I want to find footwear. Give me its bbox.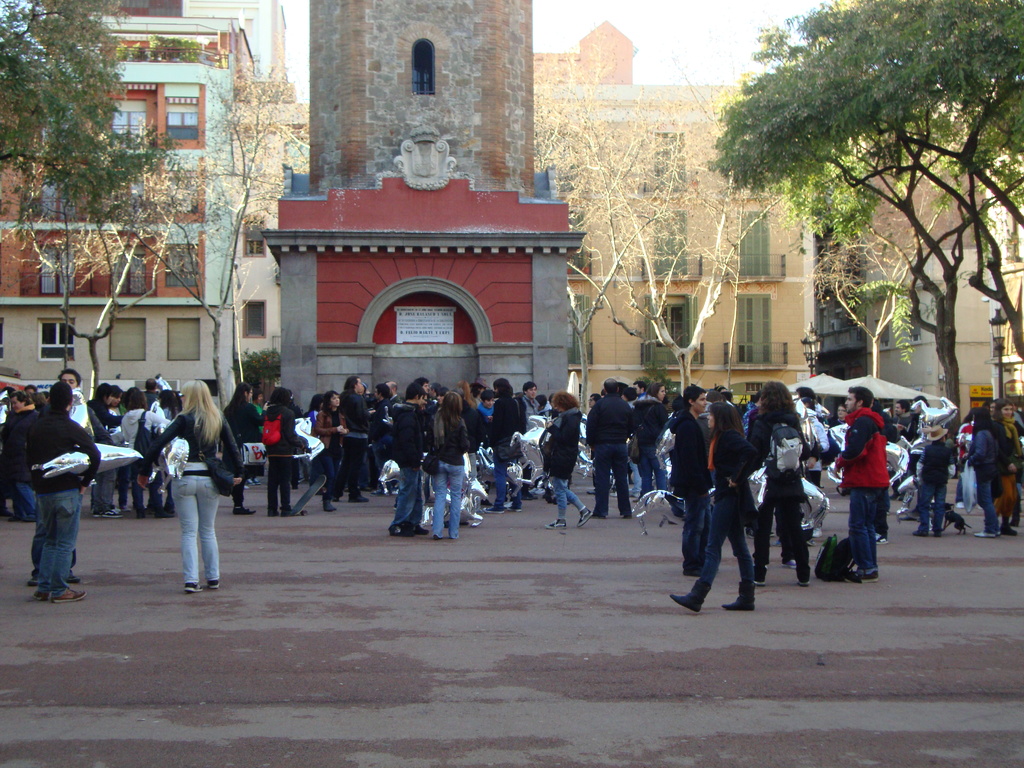
[664,592,706,613].
